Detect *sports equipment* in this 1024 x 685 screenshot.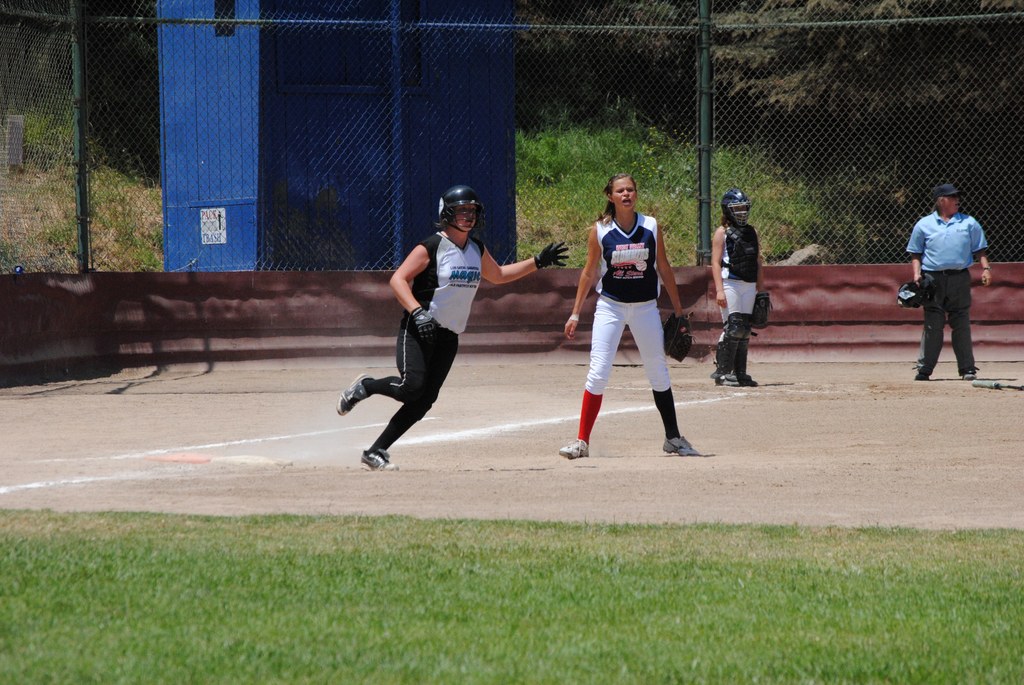
Detection: [708,341,739,385].
